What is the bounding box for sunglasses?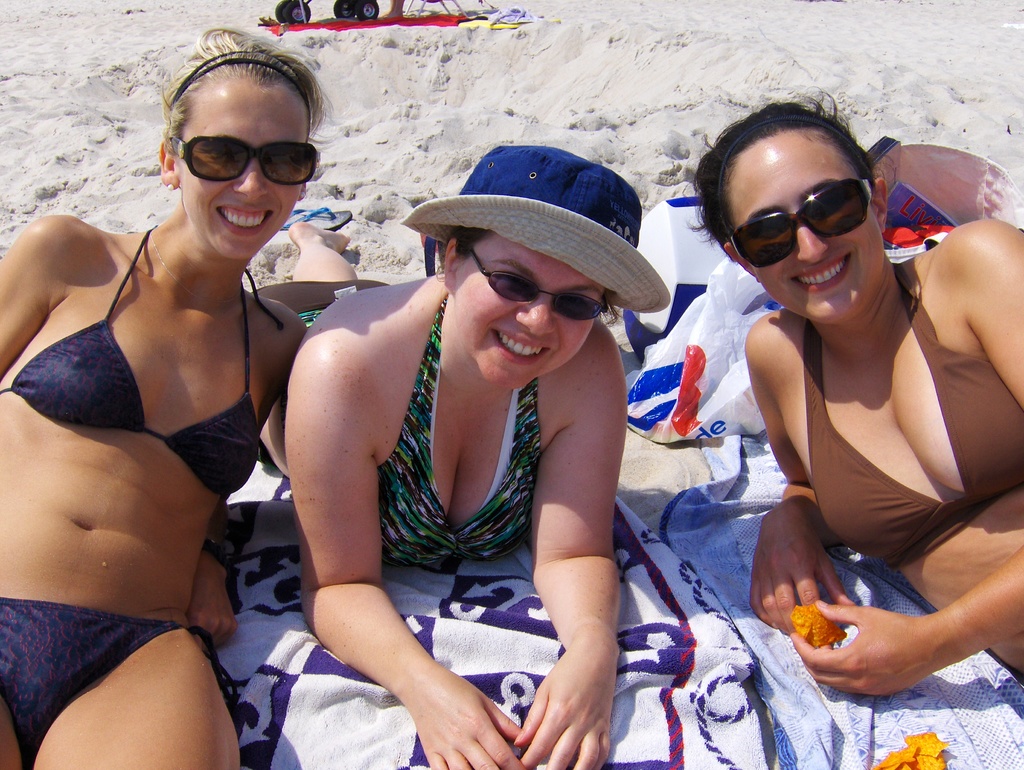
(x1=719, y1=166, x2=873, y2=274).
